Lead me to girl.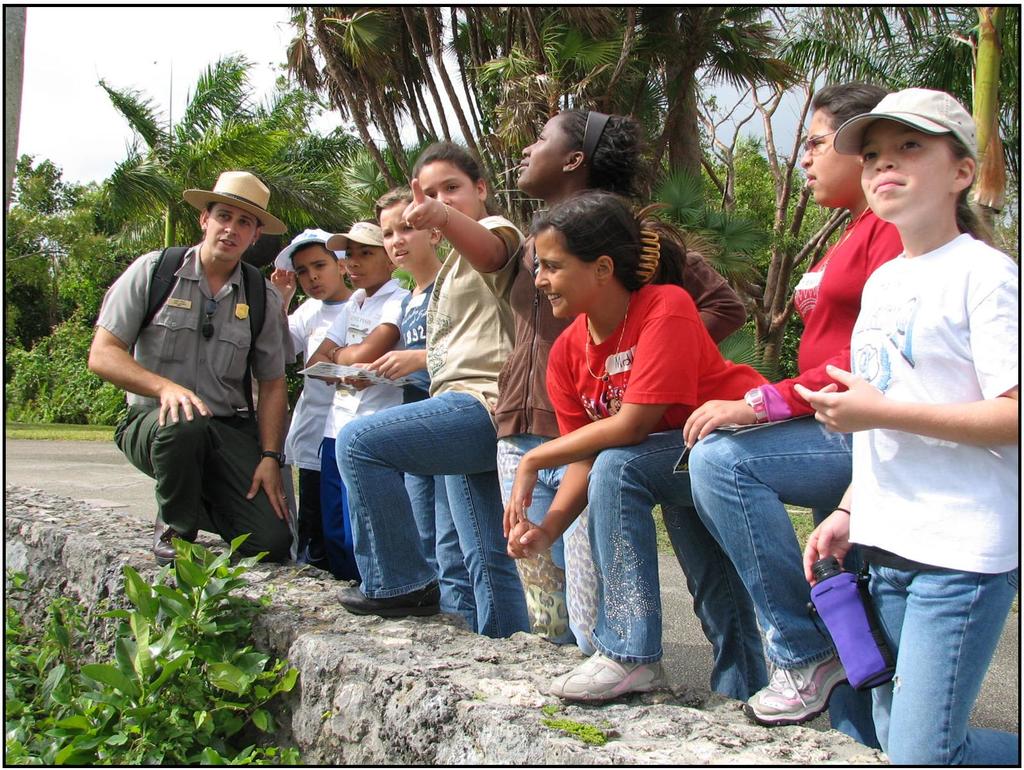
Lead to [left=494, top=104, right=748, bottom=654].
